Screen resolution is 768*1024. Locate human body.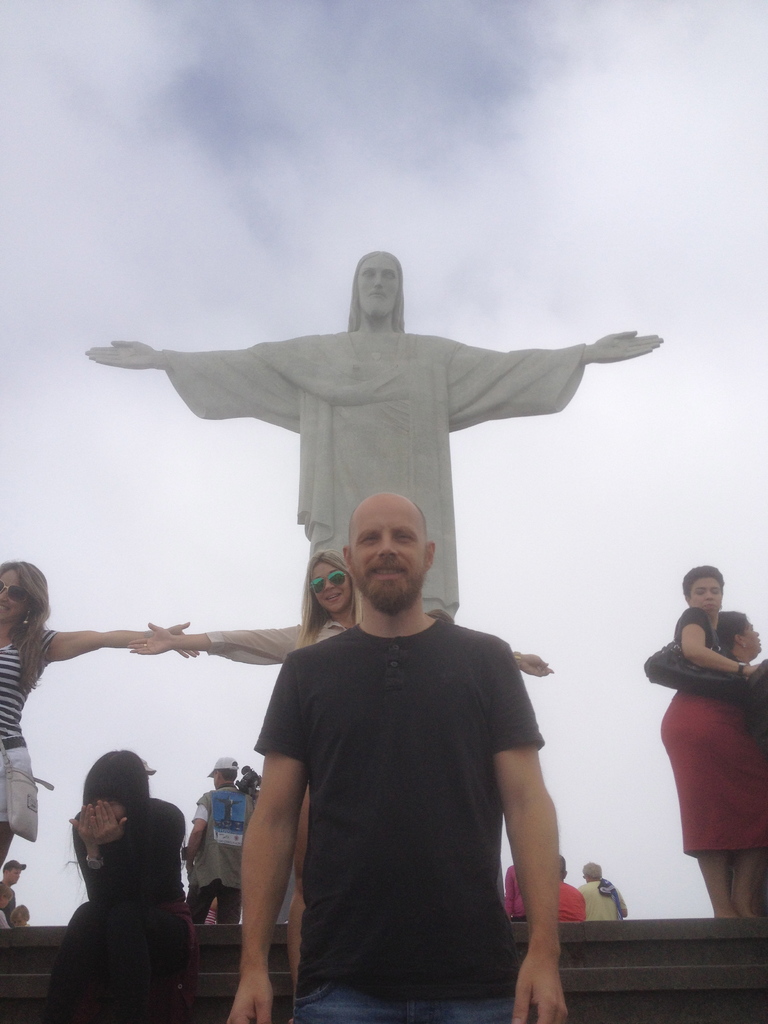
(left=672, top=564, right=767, bottom=676).
